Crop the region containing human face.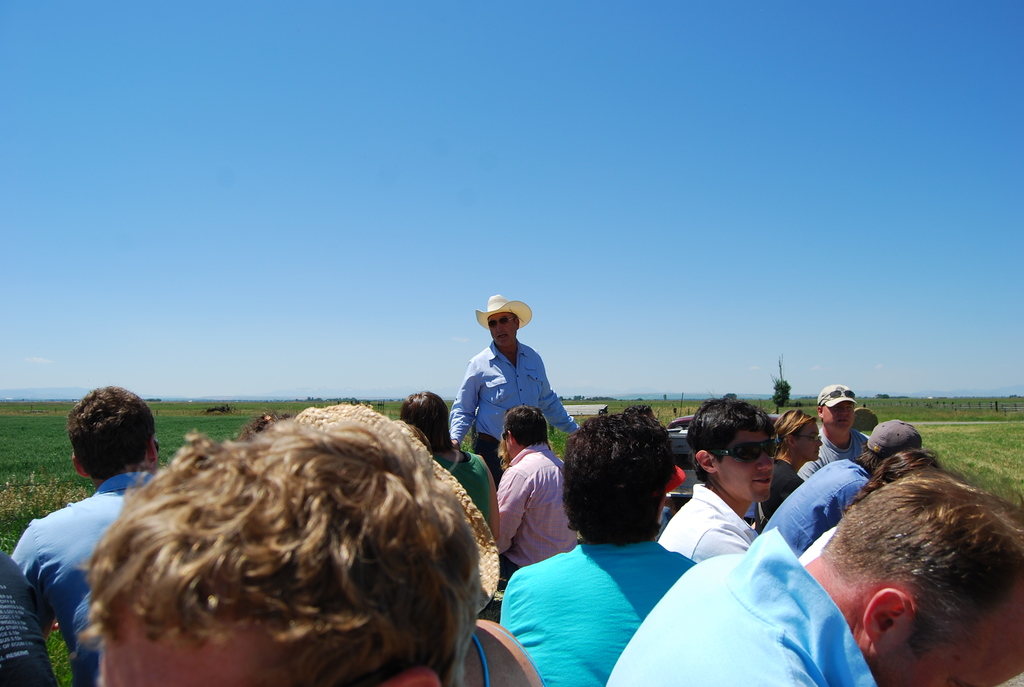
Crop region: bbox=(93, 622, 286, 686).
